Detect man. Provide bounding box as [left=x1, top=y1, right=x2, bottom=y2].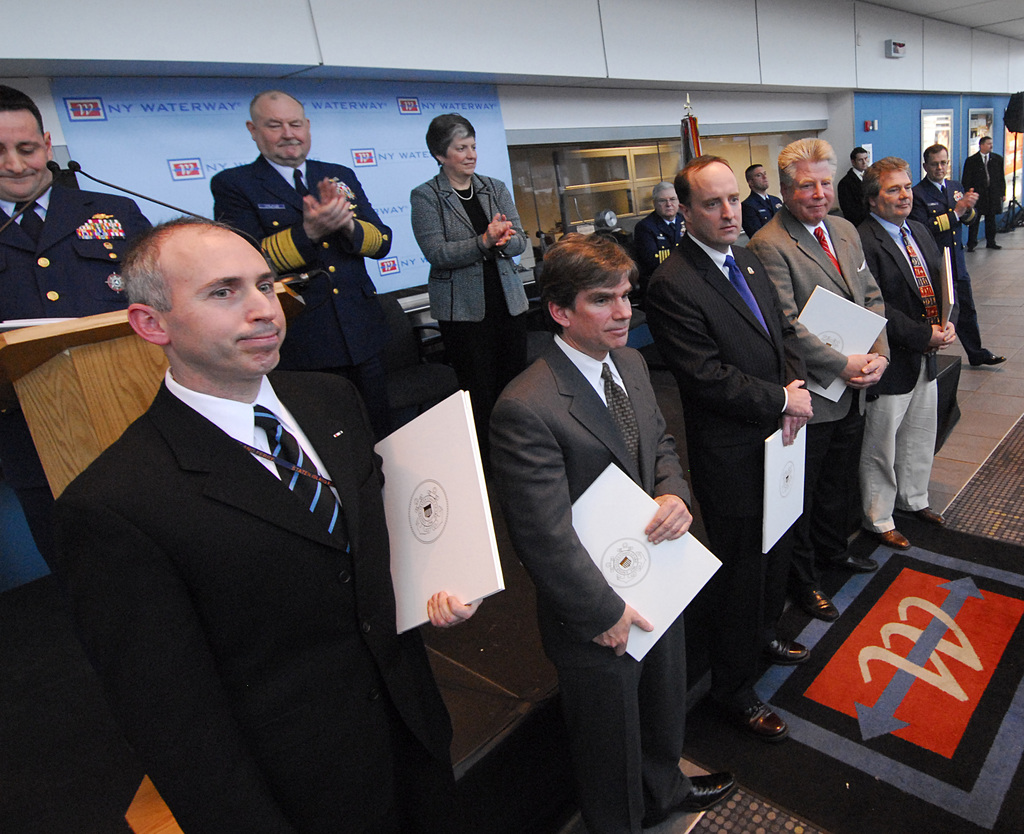
[left=740, top=163, right=785, bottom=239].
